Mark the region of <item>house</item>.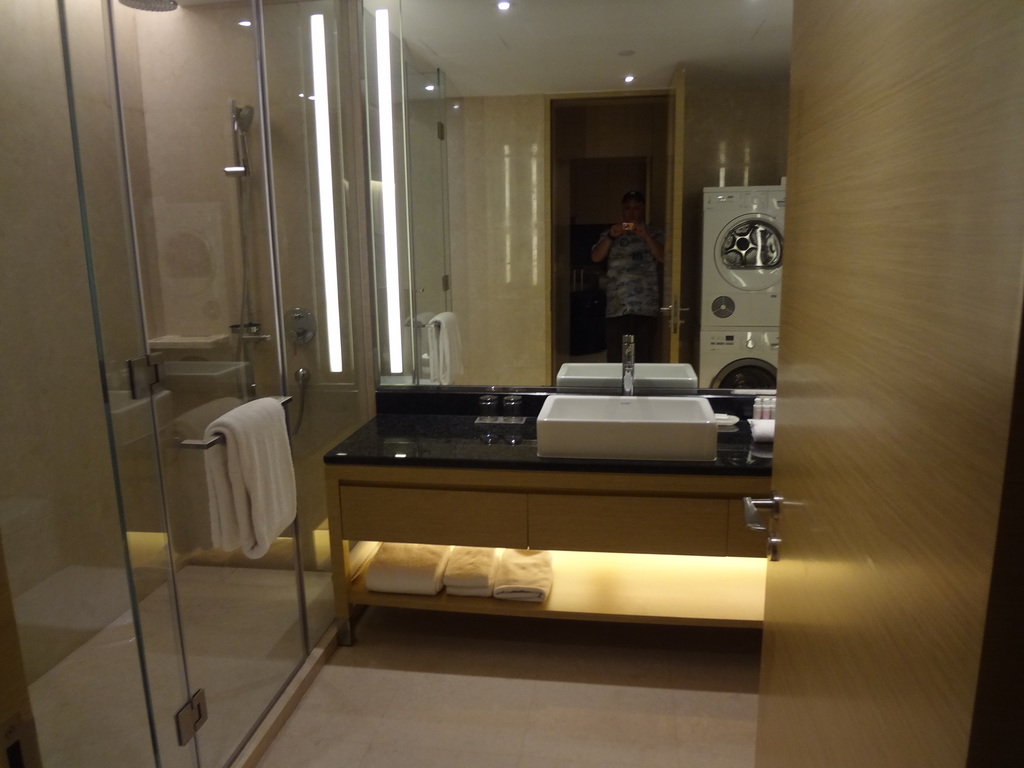
Region: l=1, t=0, r=1023, b=767.
